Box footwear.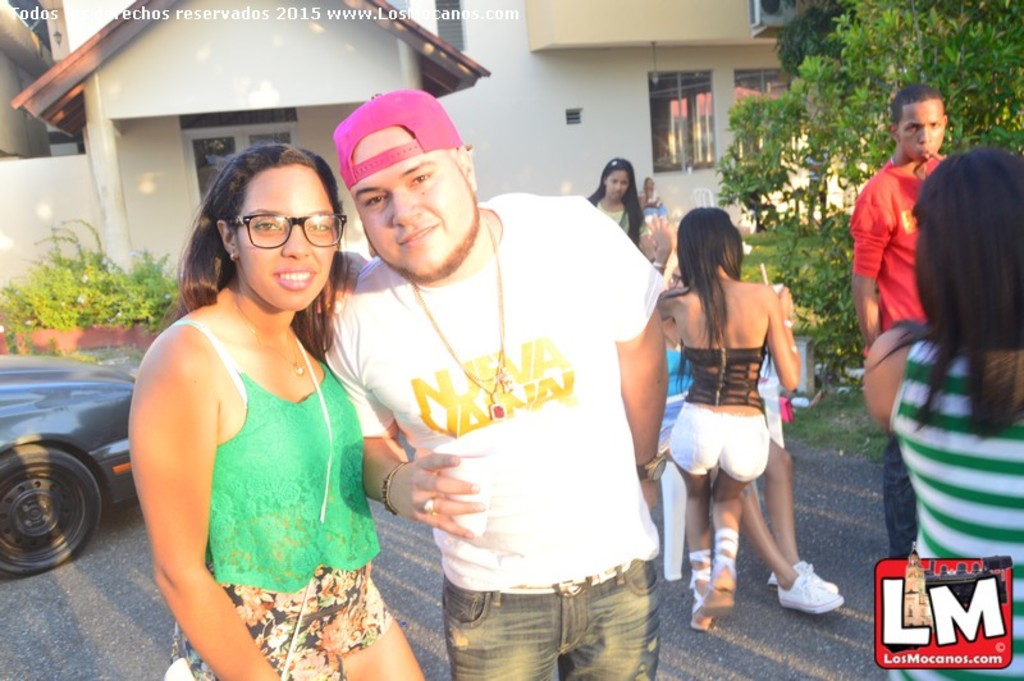
<region>689, 552, 718, 630</region>.
